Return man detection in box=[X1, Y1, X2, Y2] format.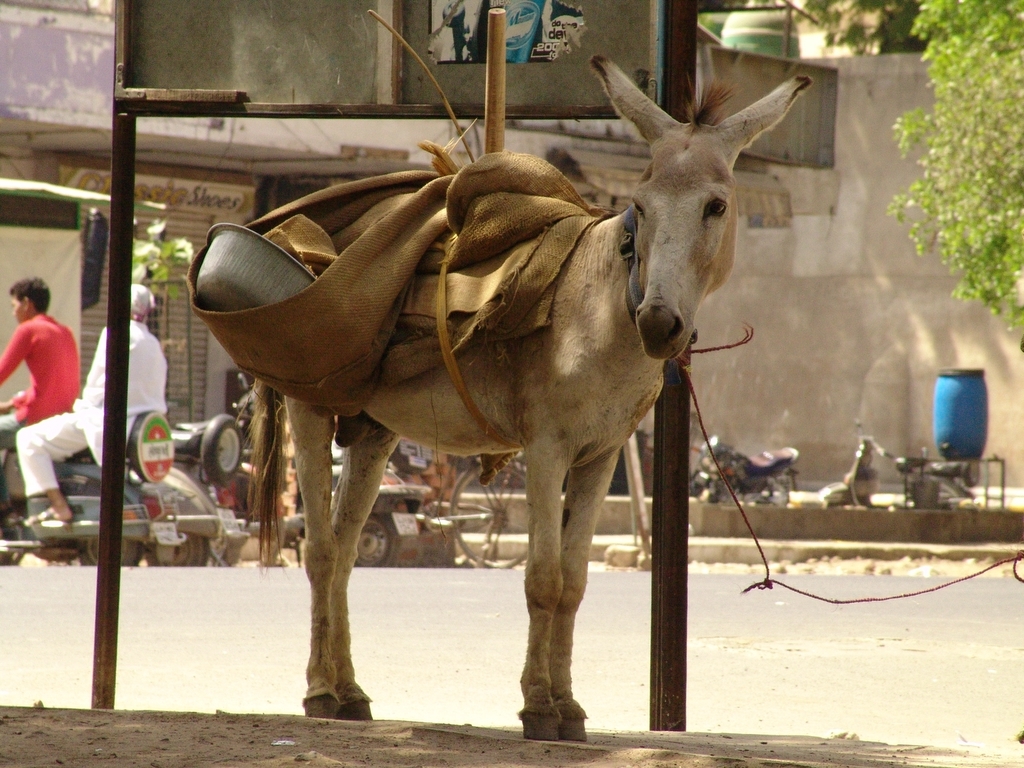
box=[15, 281, 168, 526].
